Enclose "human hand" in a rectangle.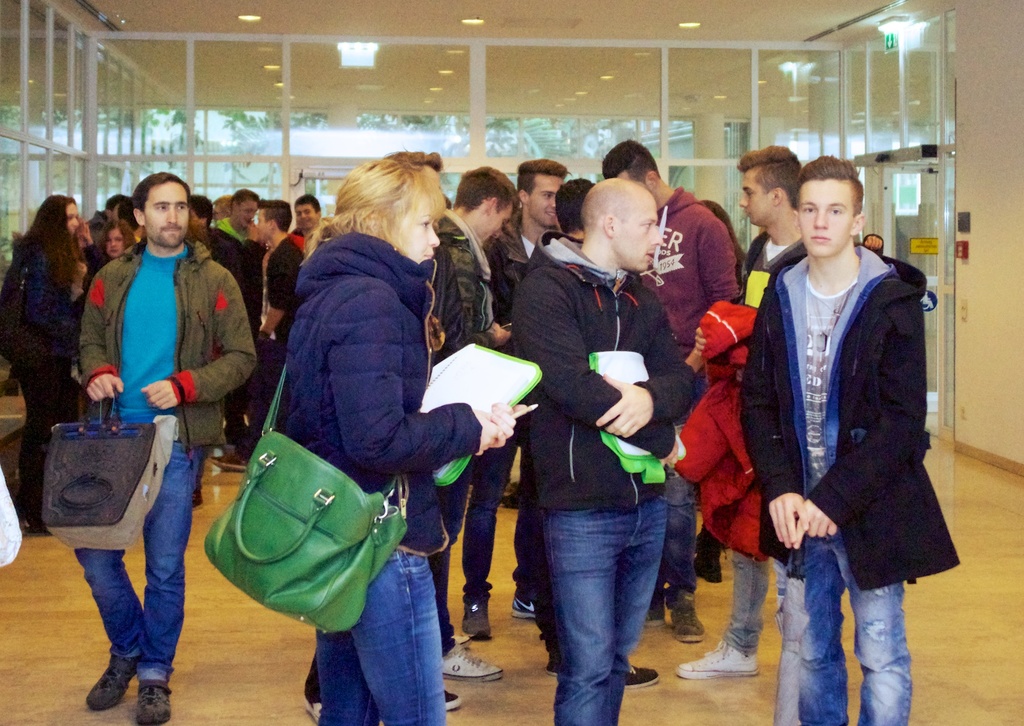
{"left": 692, "top": 327, "right": 706, "bottom": 358}.
